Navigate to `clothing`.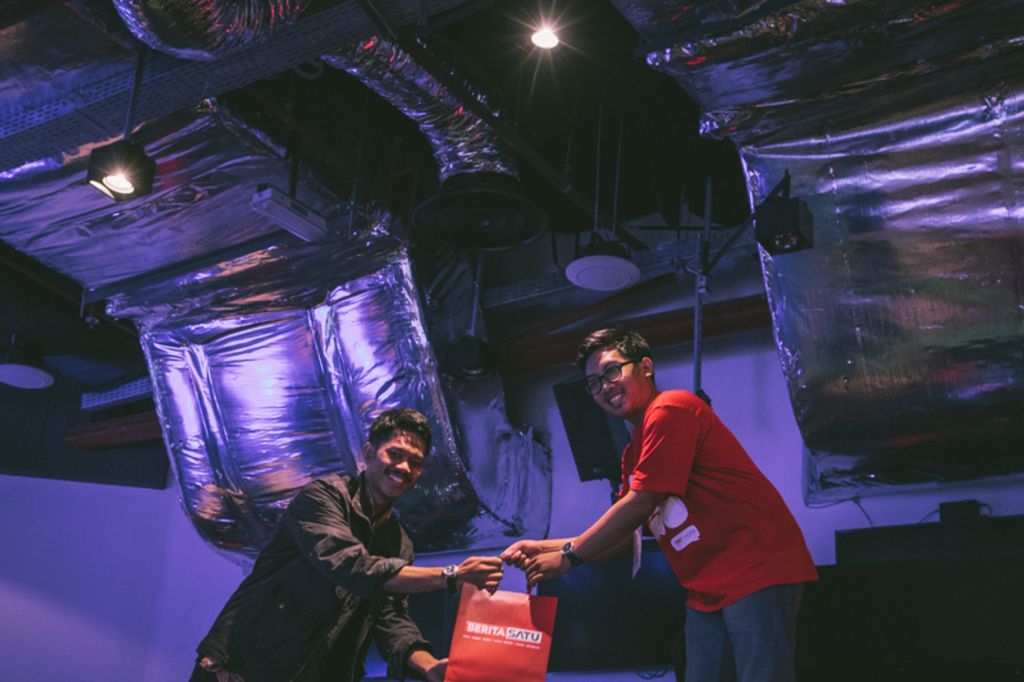
Navigation target: l=616, t=386, r=815, b=681.
